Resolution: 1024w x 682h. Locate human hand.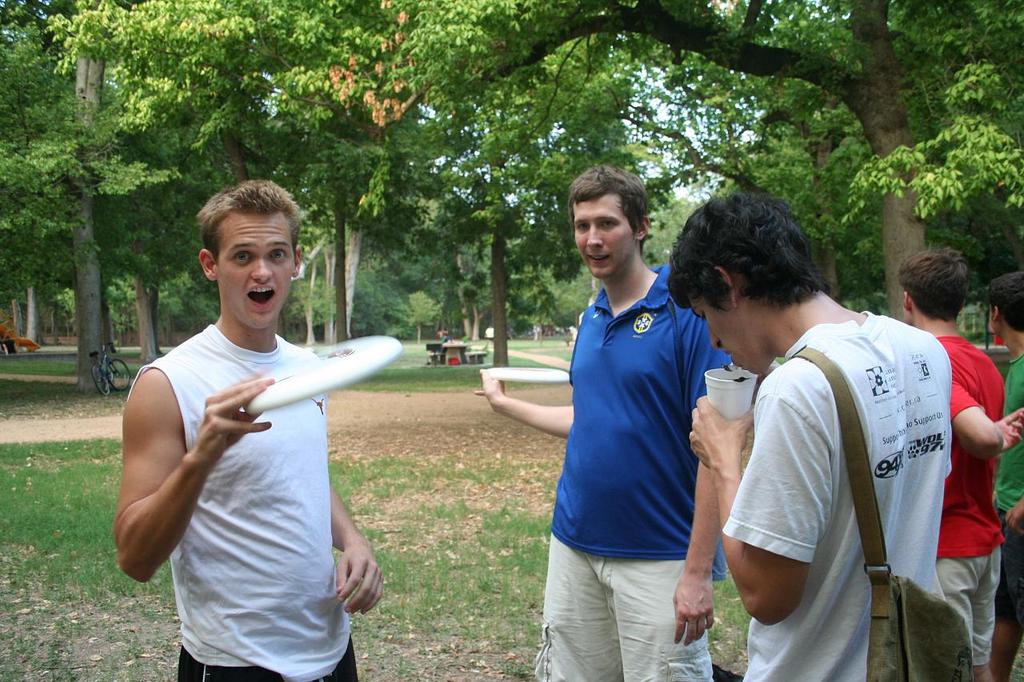
(194,374,276,458).
